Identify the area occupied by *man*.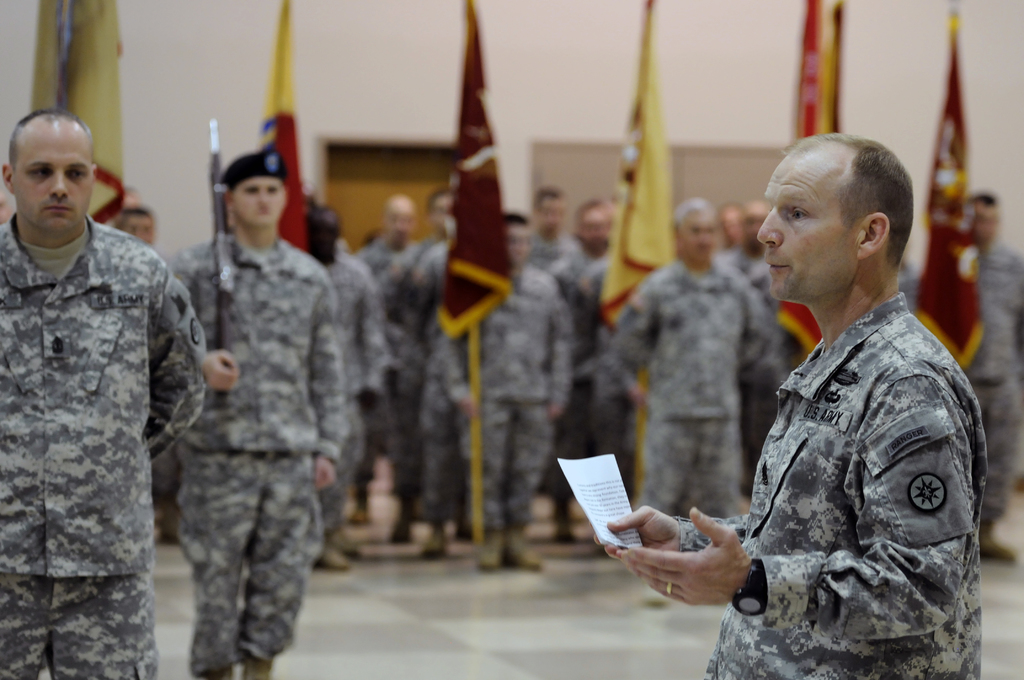
Area: [0, 108, 209, 679].
